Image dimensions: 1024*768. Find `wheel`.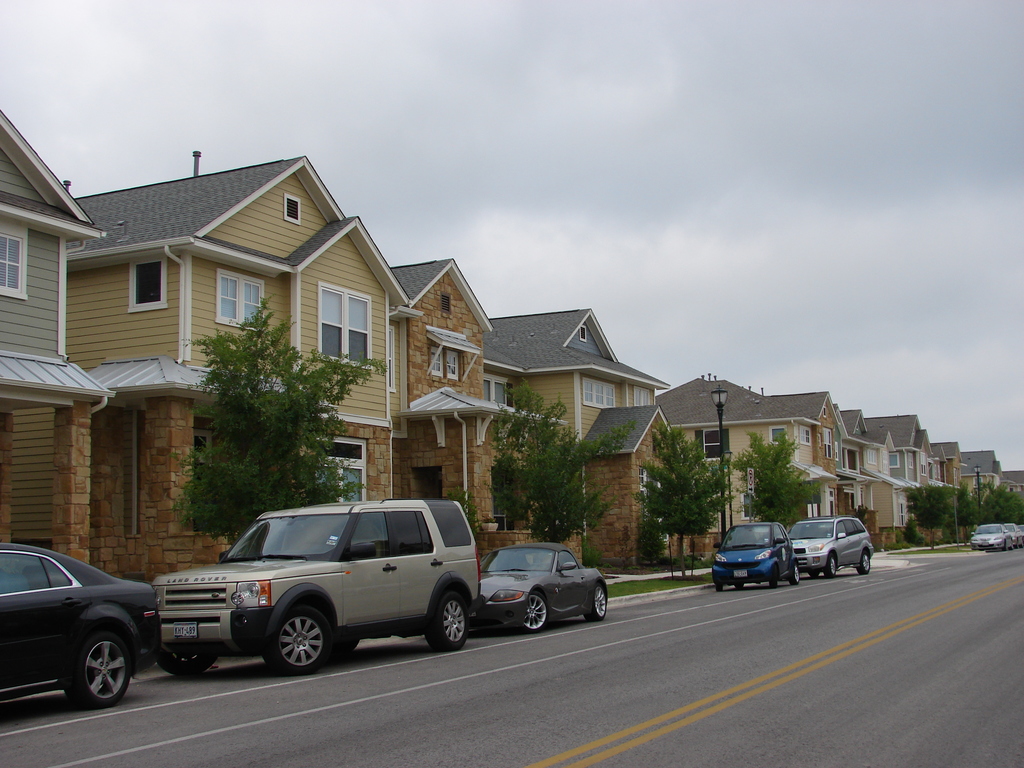
<bbox>770, 563, 785, 587</bbox>.
